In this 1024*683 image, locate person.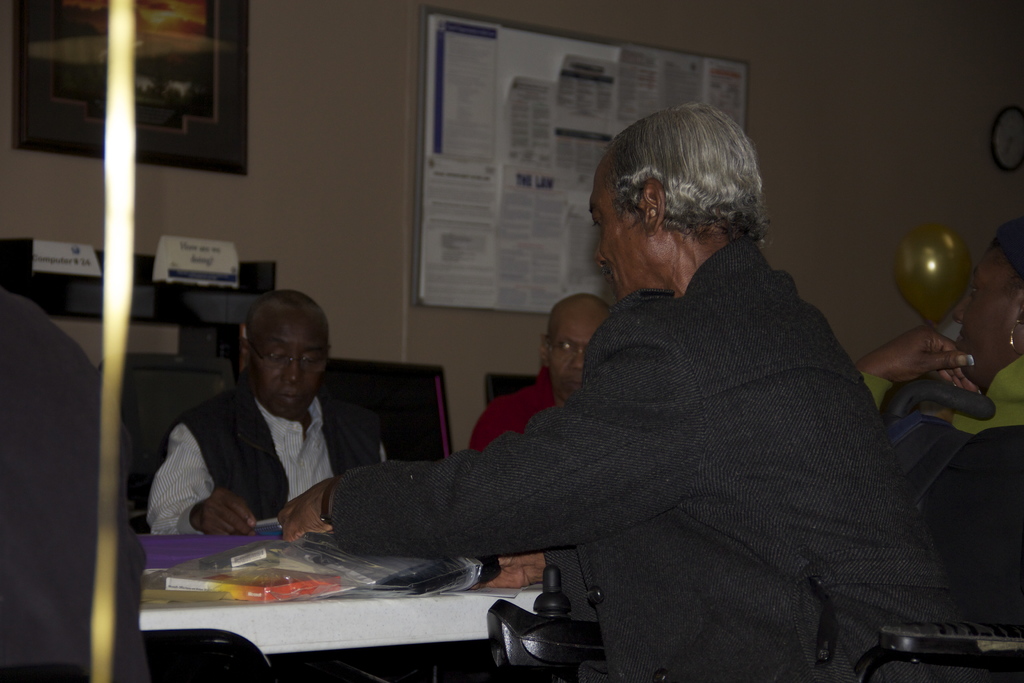
Bounding box: <bbox>276, 99, 989, 682</bbox>.
